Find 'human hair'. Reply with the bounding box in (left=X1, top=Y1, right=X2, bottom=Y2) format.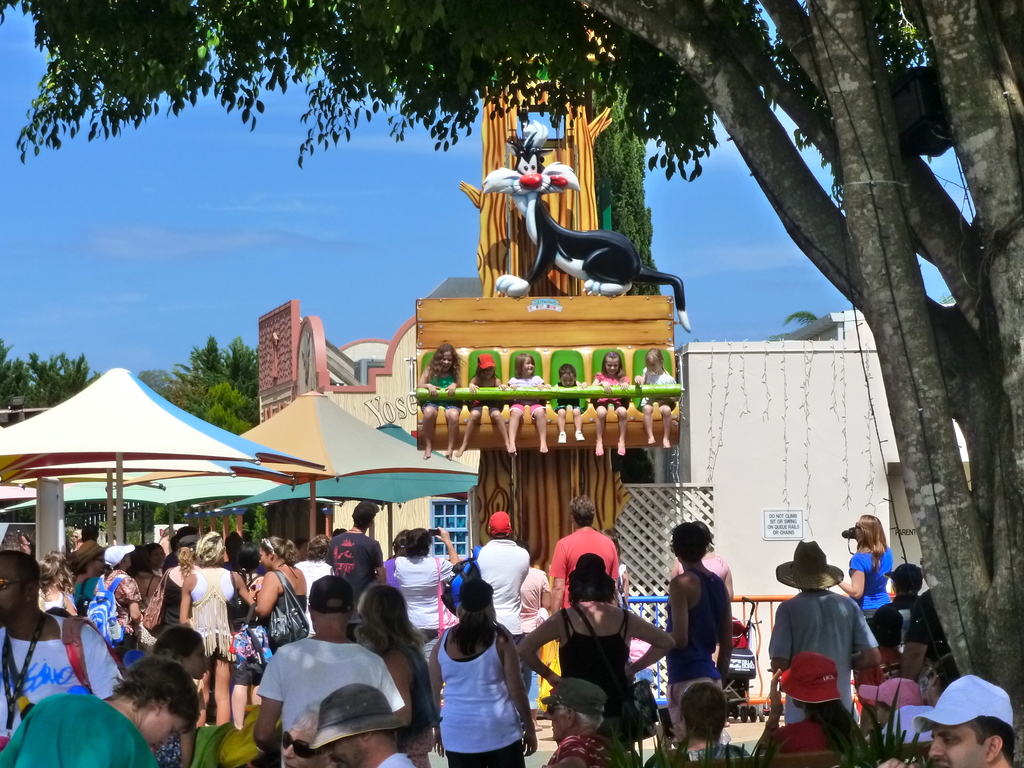
(left=191, top=531, right=232, bottom=571).
